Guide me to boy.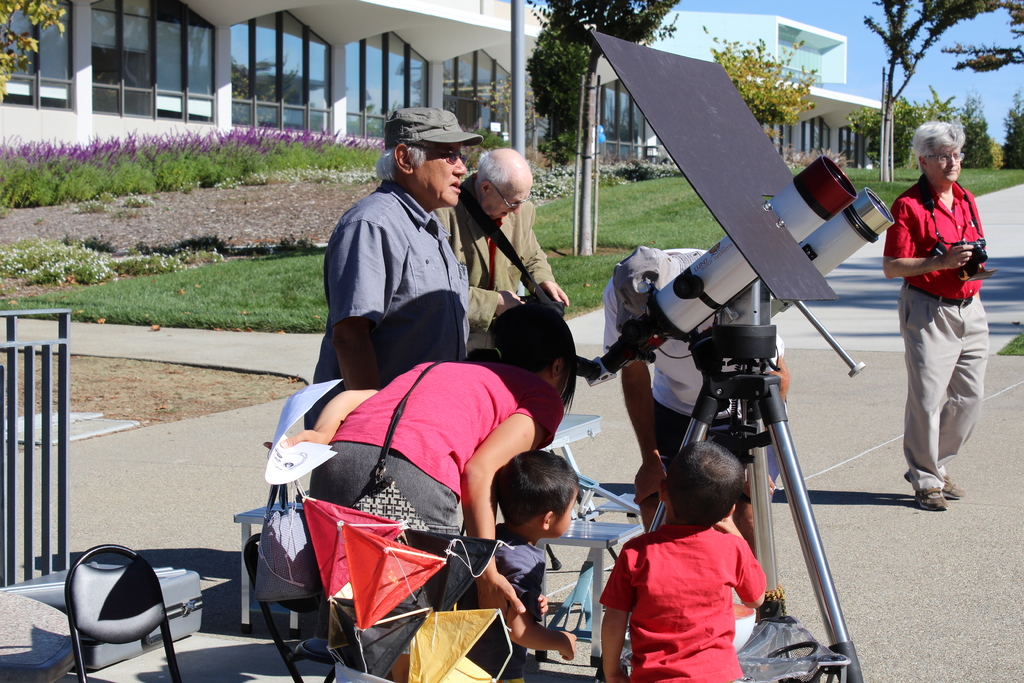
Guidance: [left=446, top=443, right=586, bottom=682].
